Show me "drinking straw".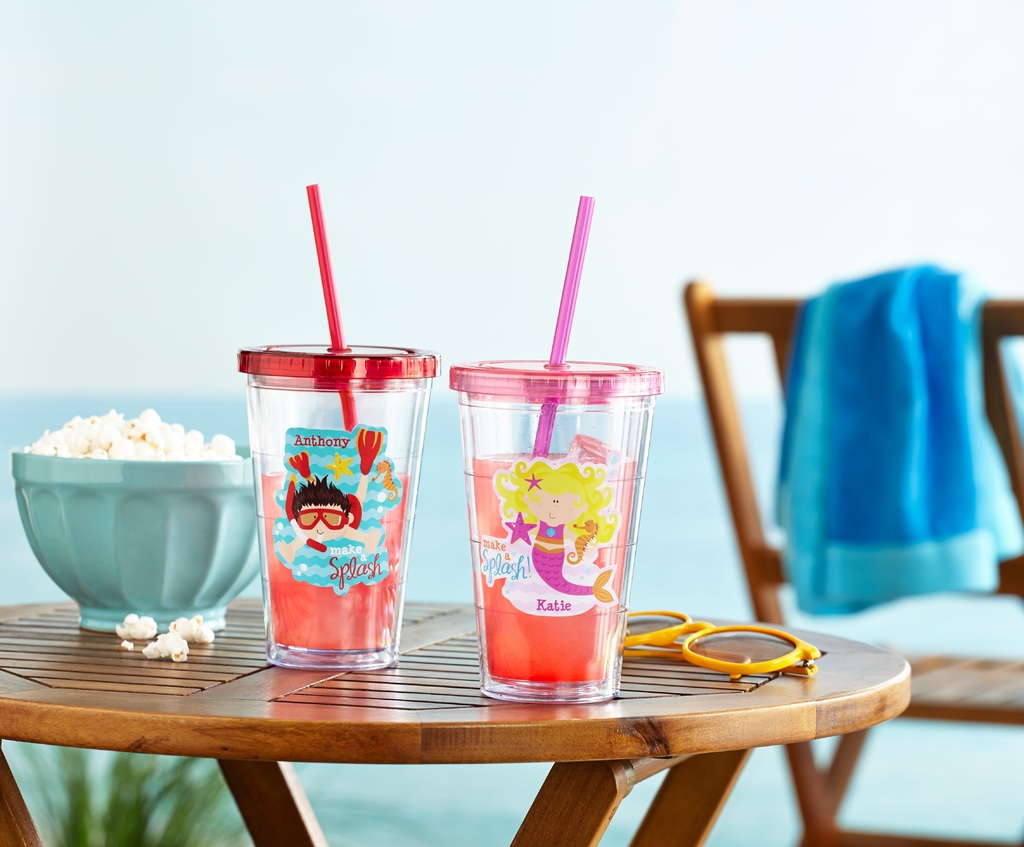
"drinking straw" is here: 531,192,596,459.
